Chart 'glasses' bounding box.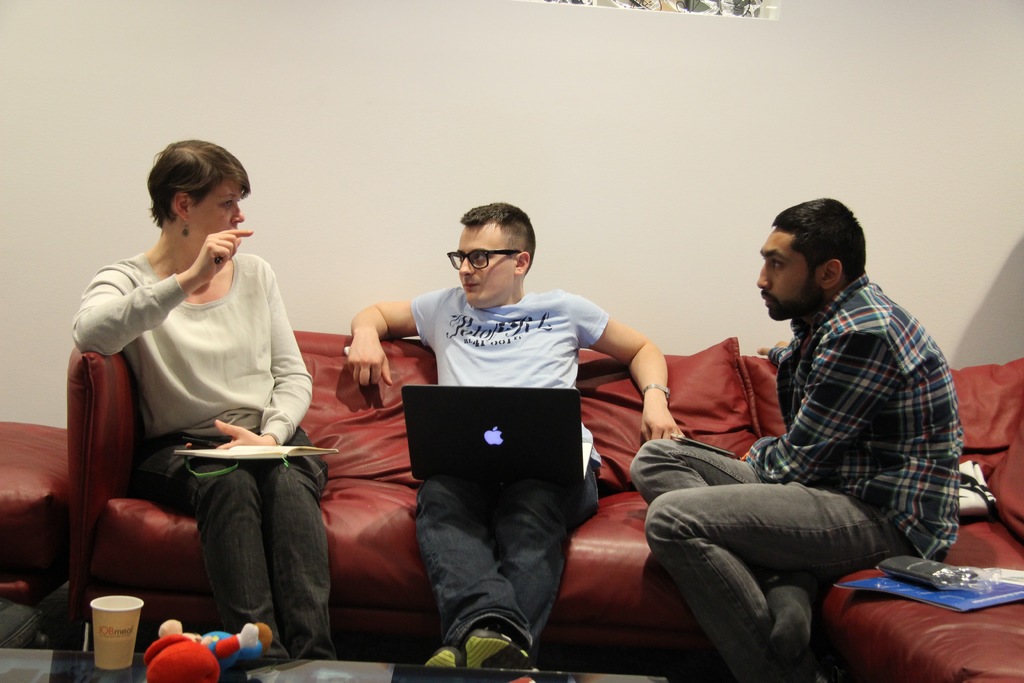
Charted: [441,249,525,270].
